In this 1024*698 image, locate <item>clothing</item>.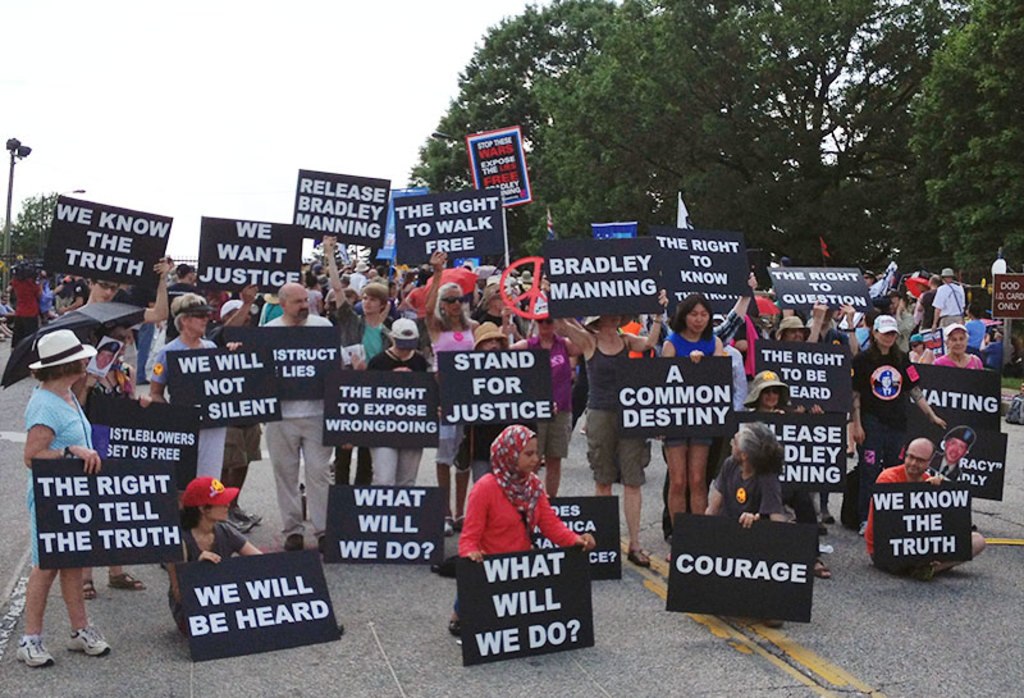
Bounding box: (x1=261, y1=307, x2=329, y2=423).
